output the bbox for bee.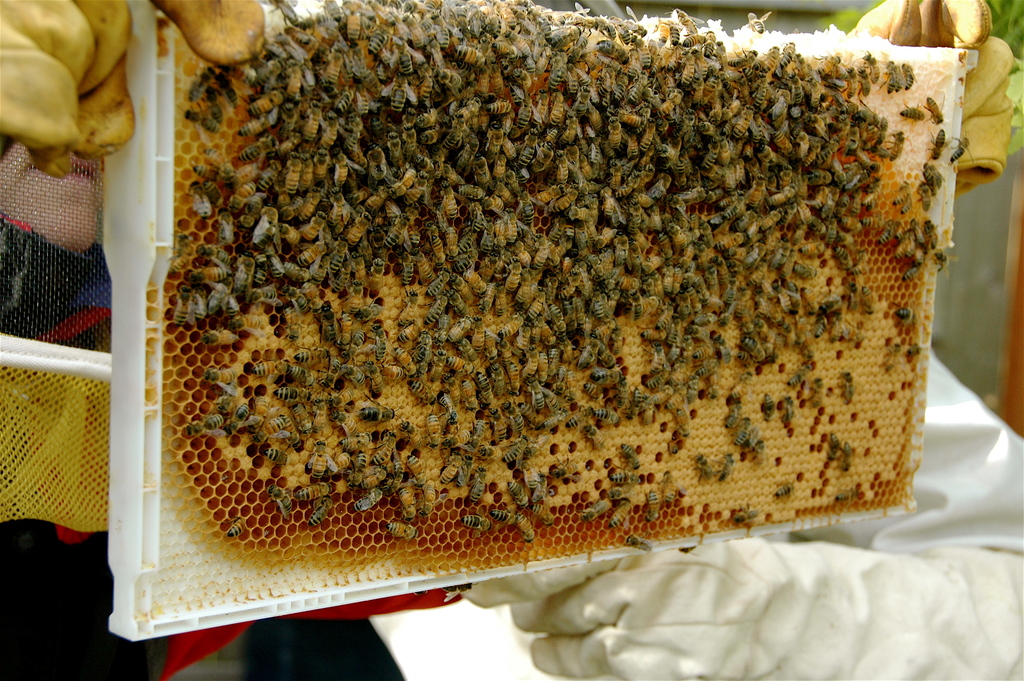
x1=493, y1=506, x2=522, y2=525.
